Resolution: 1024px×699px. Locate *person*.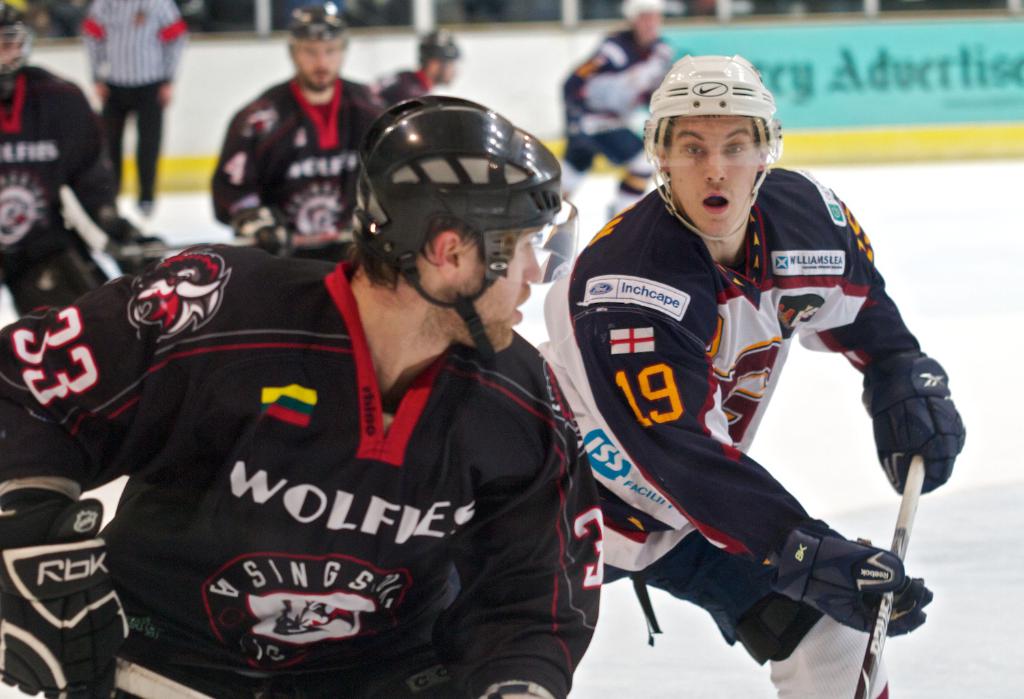
0 91 601 698.
